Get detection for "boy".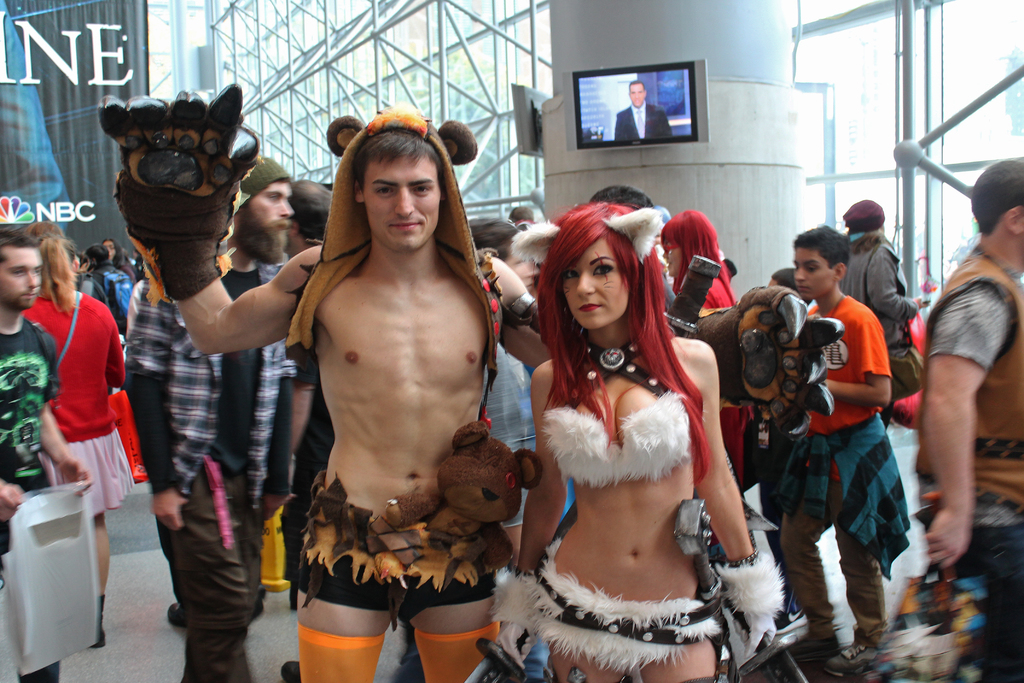
Detection: 85, 243, 131, 330.
